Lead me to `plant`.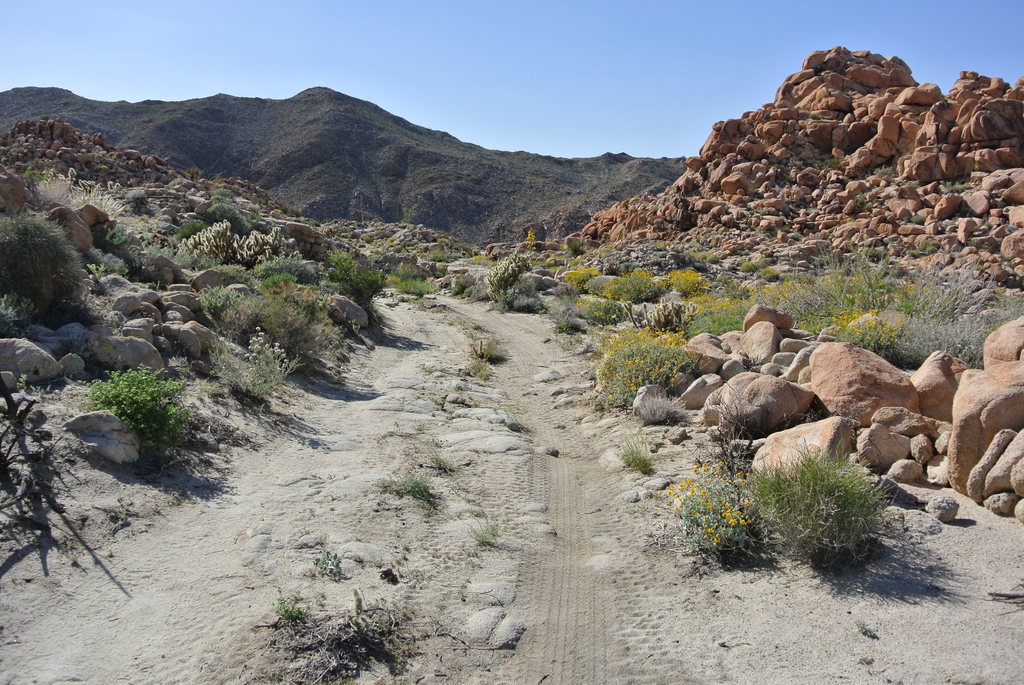
Lead to l=321, t=249, r=372, b=321.
